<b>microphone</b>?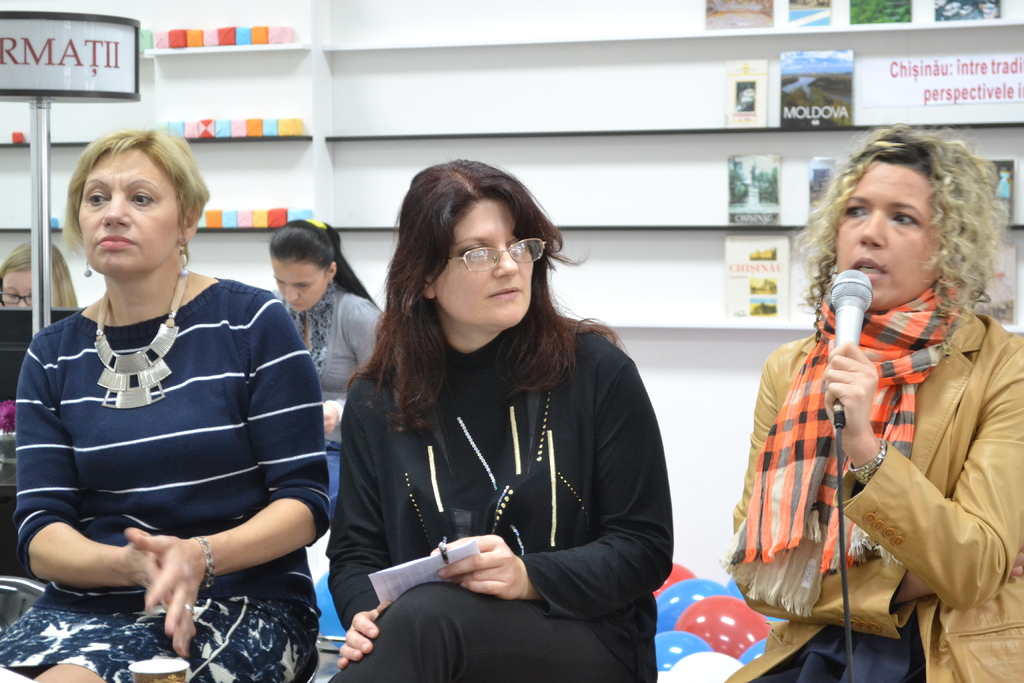
region(828, 267, 874, 411)
